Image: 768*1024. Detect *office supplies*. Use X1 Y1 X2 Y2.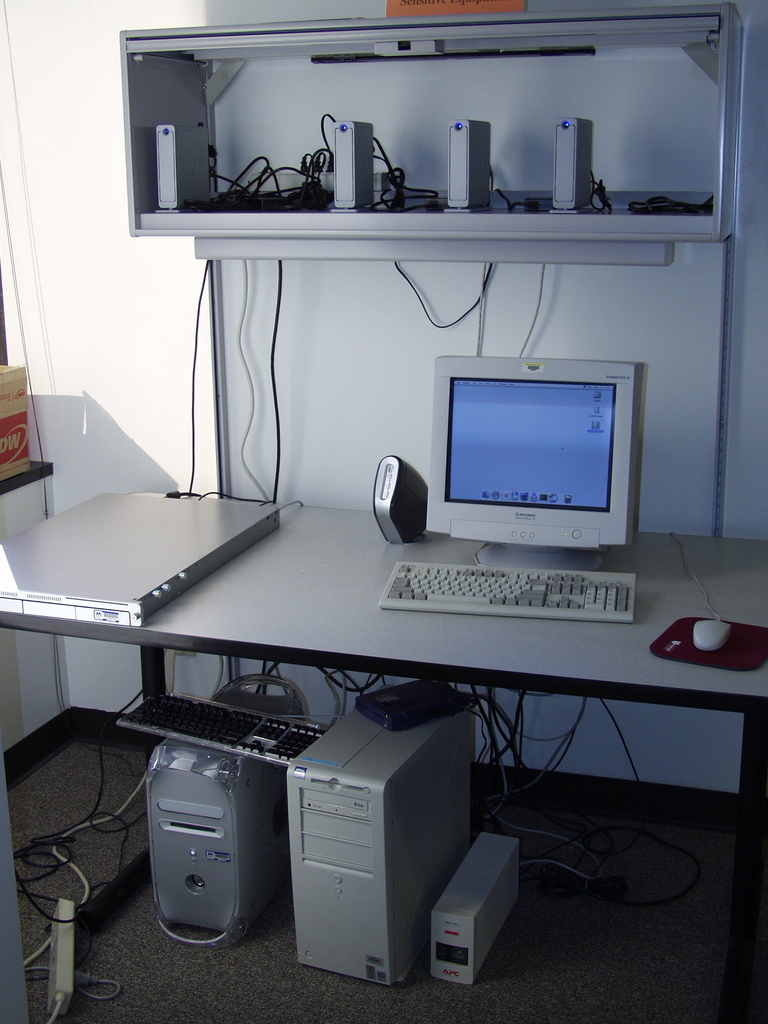
120 692 321 776.
